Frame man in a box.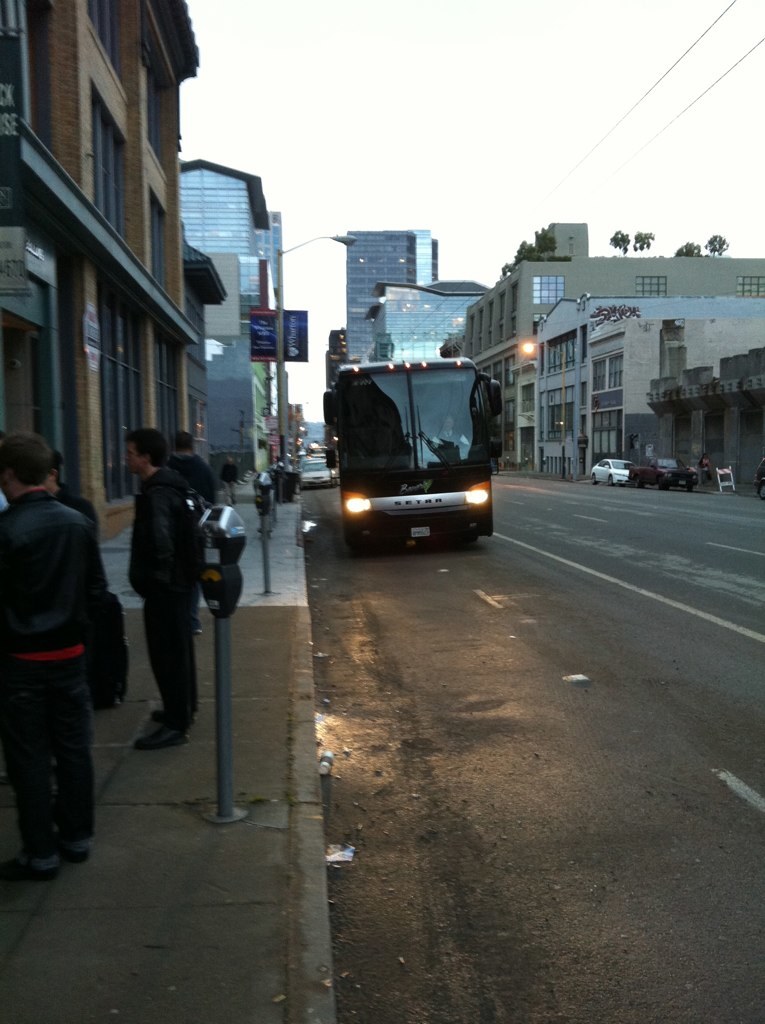
(x1=115, y1=415, x2=212, y2=760).
